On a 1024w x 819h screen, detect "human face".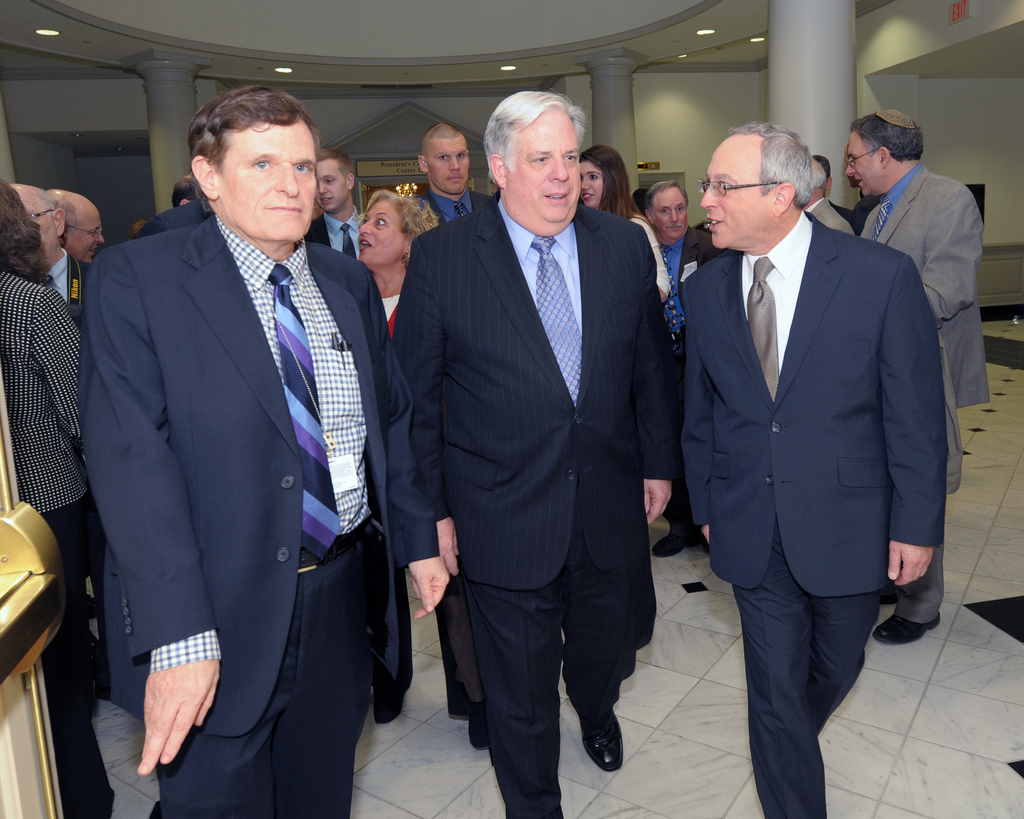
[x1=698, y1=158, x2=760, y2=242].
